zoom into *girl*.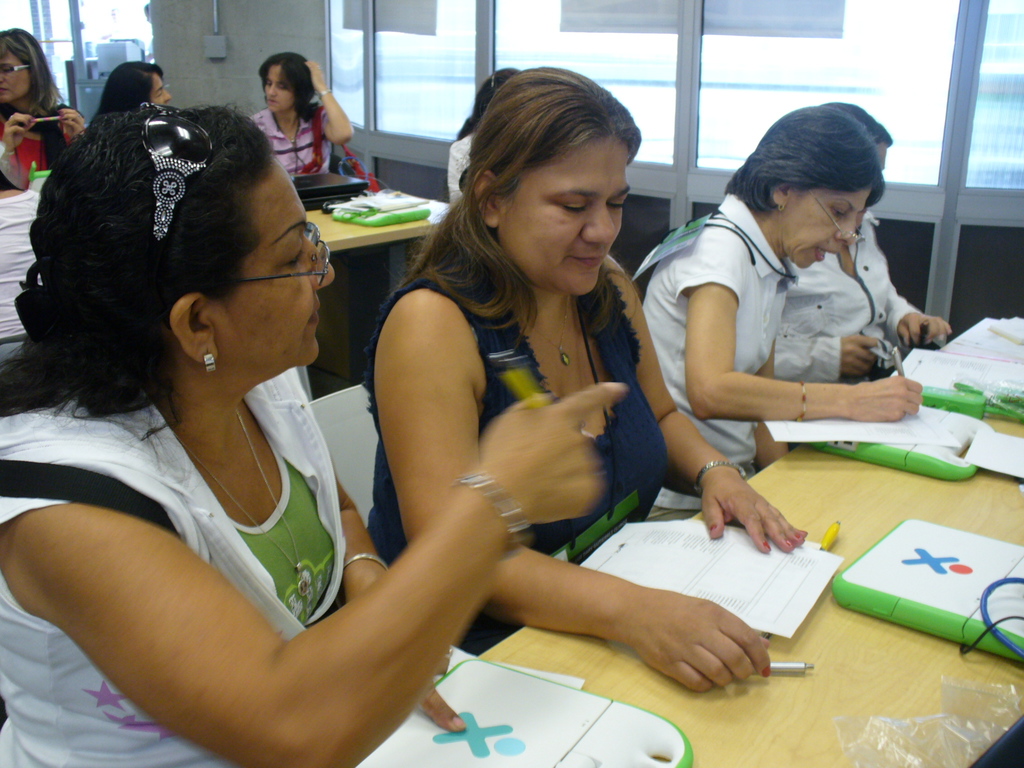
Zoom target: <box>616,93,920,487</box>.
